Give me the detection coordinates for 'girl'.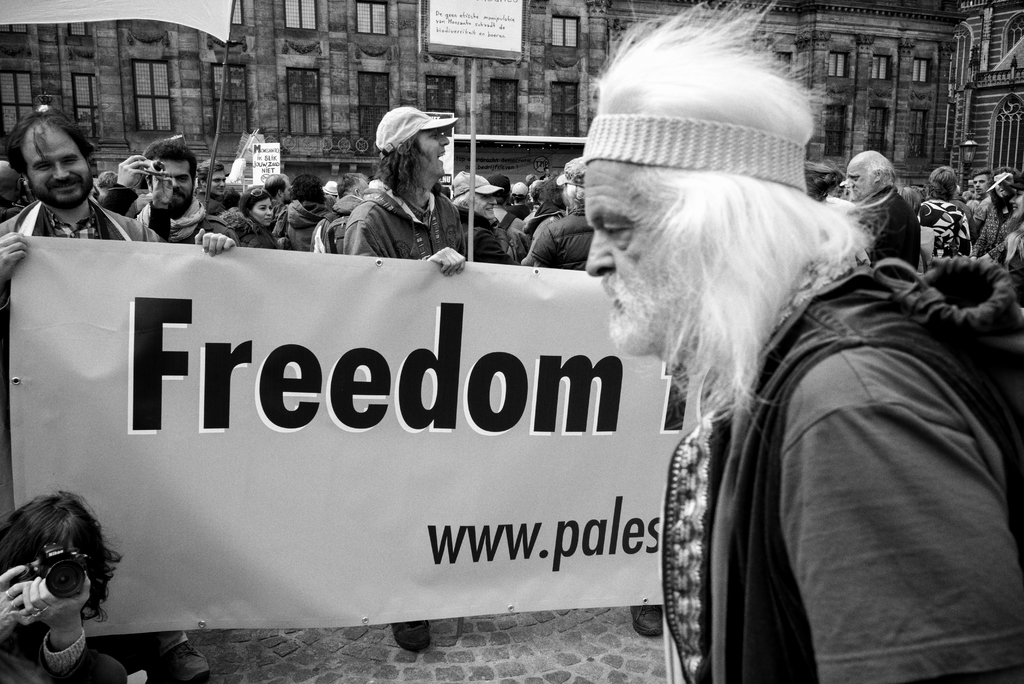
x1=241 y1=183 x2=281 y2=256.
